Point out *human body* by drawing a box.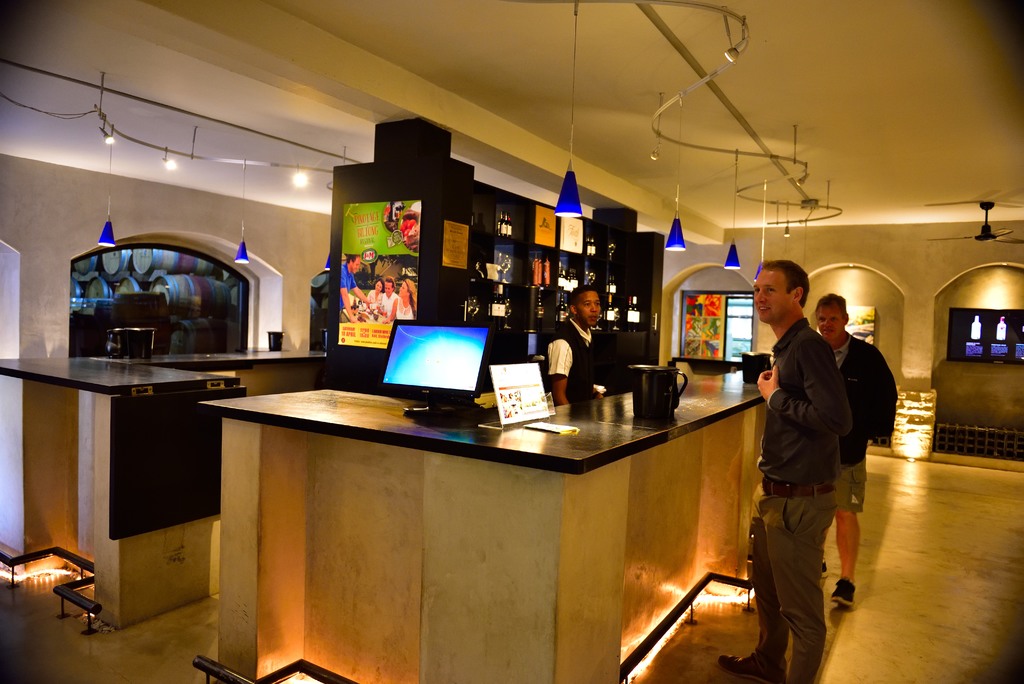
BBox(391, 293, 415, 320).
